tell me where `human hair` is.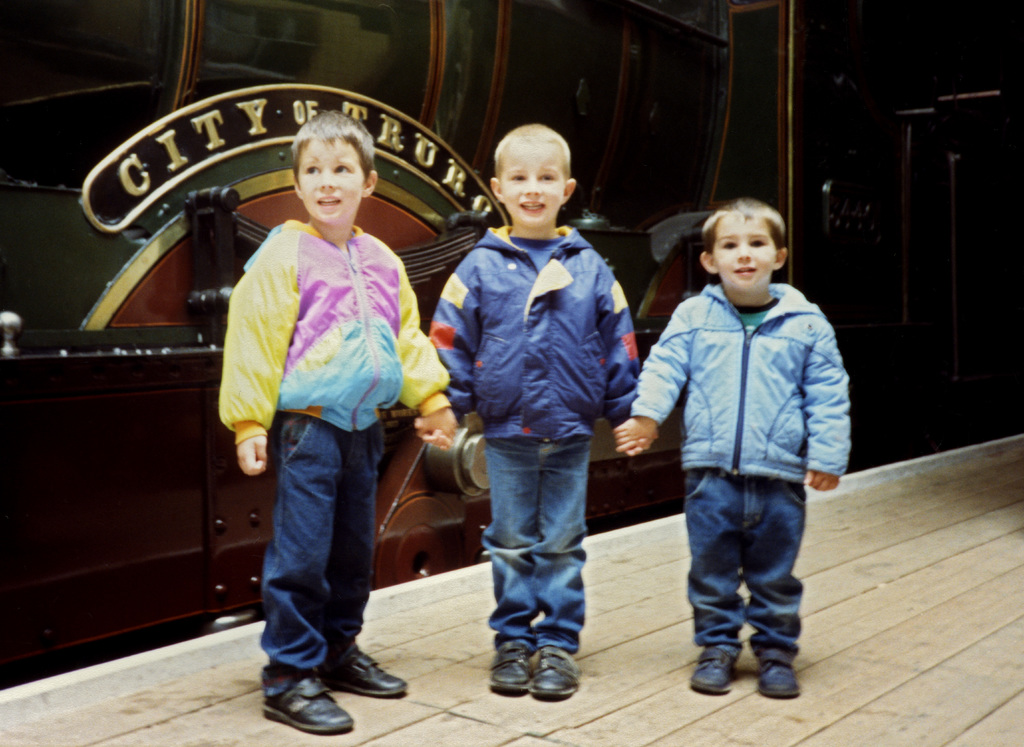
`human hair` is at 700, 191, 787, 247.
